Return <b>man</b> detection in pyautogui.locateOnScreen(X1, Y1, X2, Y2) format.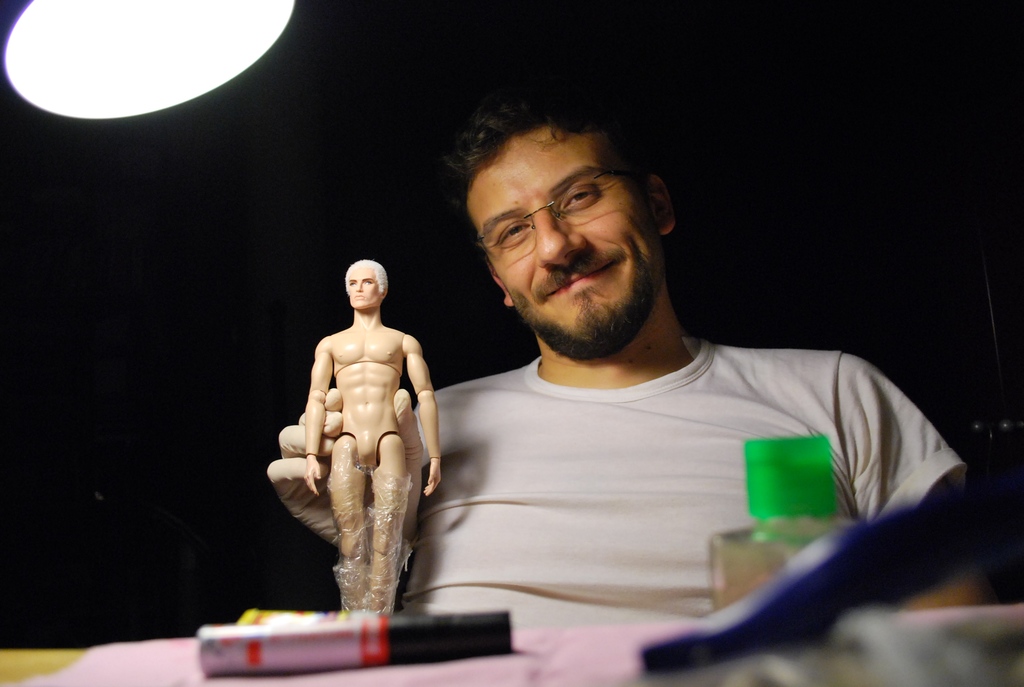
pyautogui.locateOnScreen(304, 260, 444, 625).
